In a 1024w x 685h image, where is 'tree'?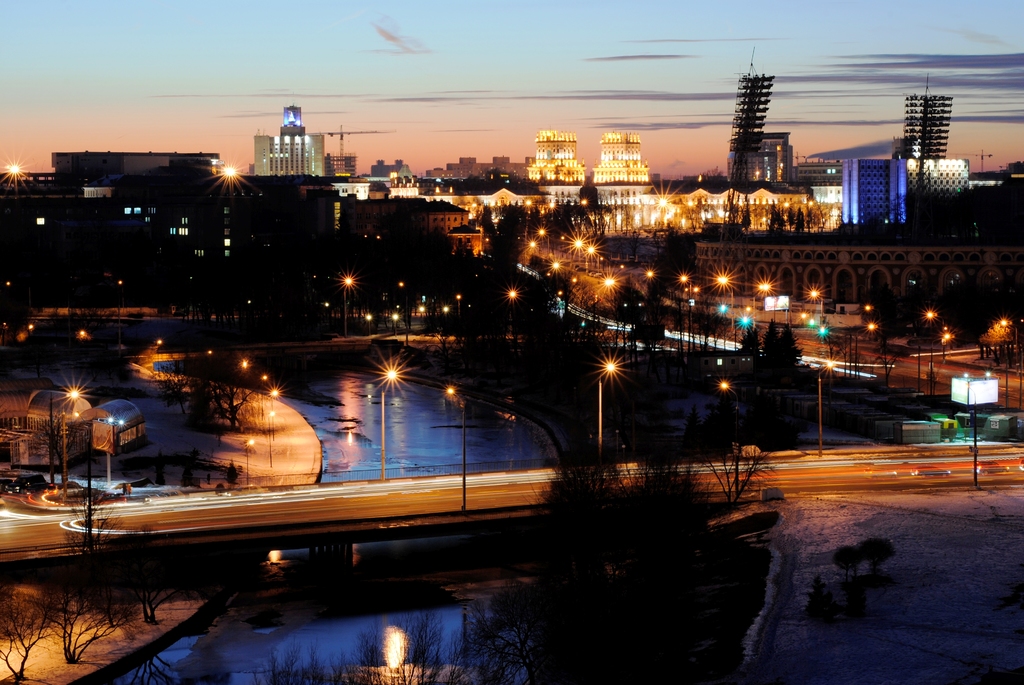
select_region(104, 519, 185, 631).
